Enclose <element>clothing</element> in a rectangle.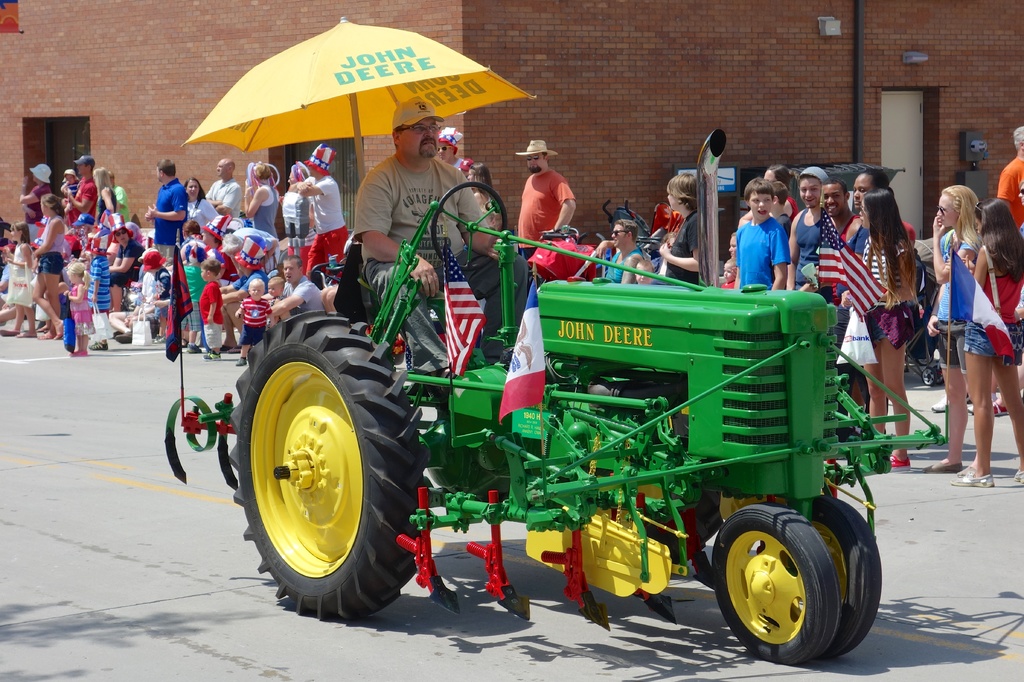
rect(213, 243, 242, 283).
